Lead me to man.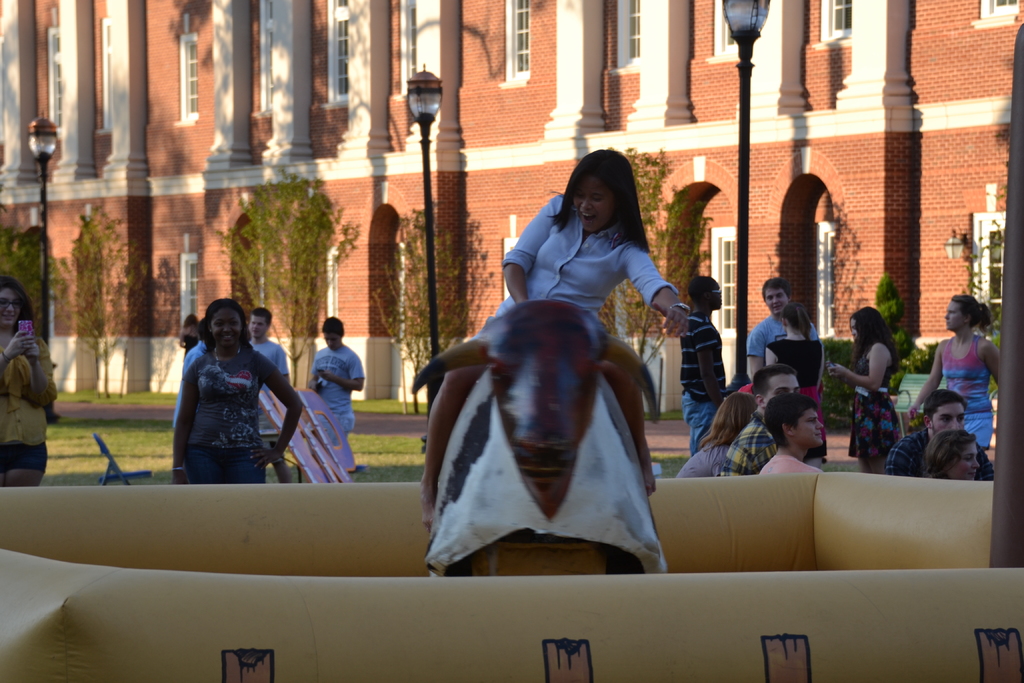
Lead to BBox(754, 400, 831, 483).
